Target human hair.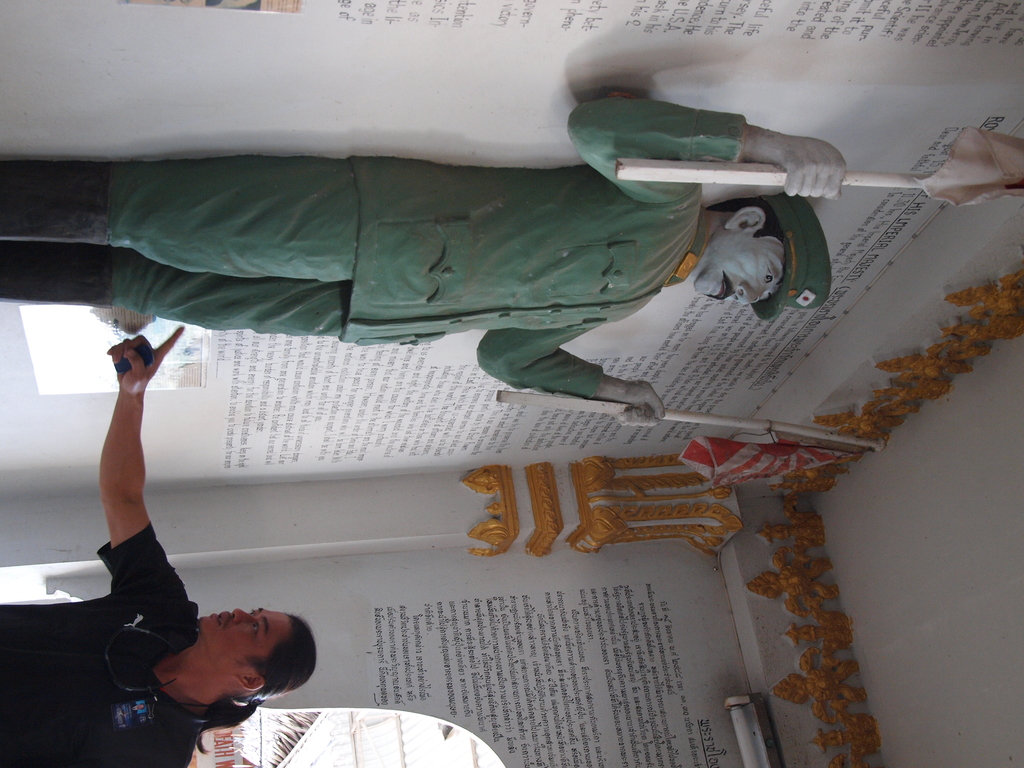
Target region: bbox=[195, 608, 316, 757].
